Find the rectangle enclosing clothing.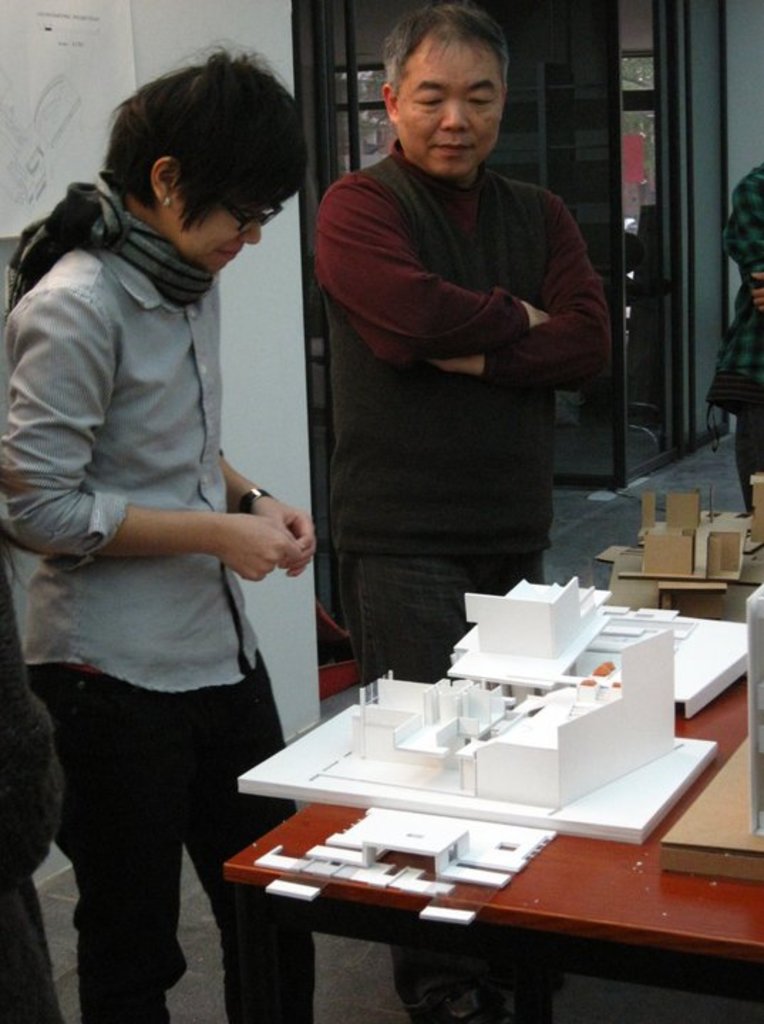
bbox=[0, 528, 55, 1018].
